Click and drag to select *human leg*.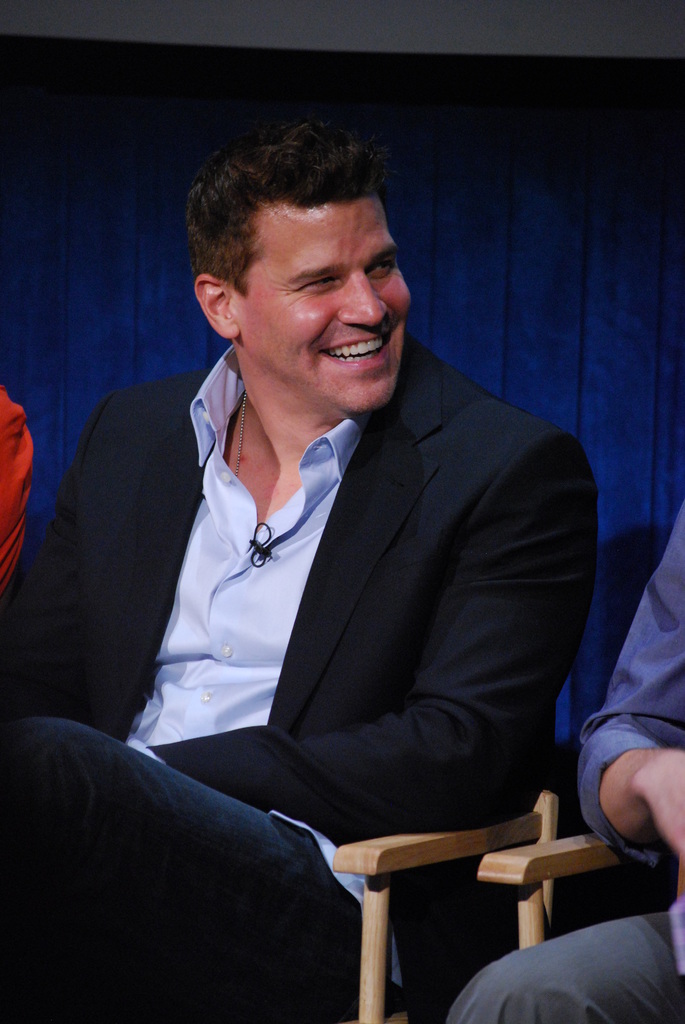
Selection: bbox(15, 705, 361, 1002).
